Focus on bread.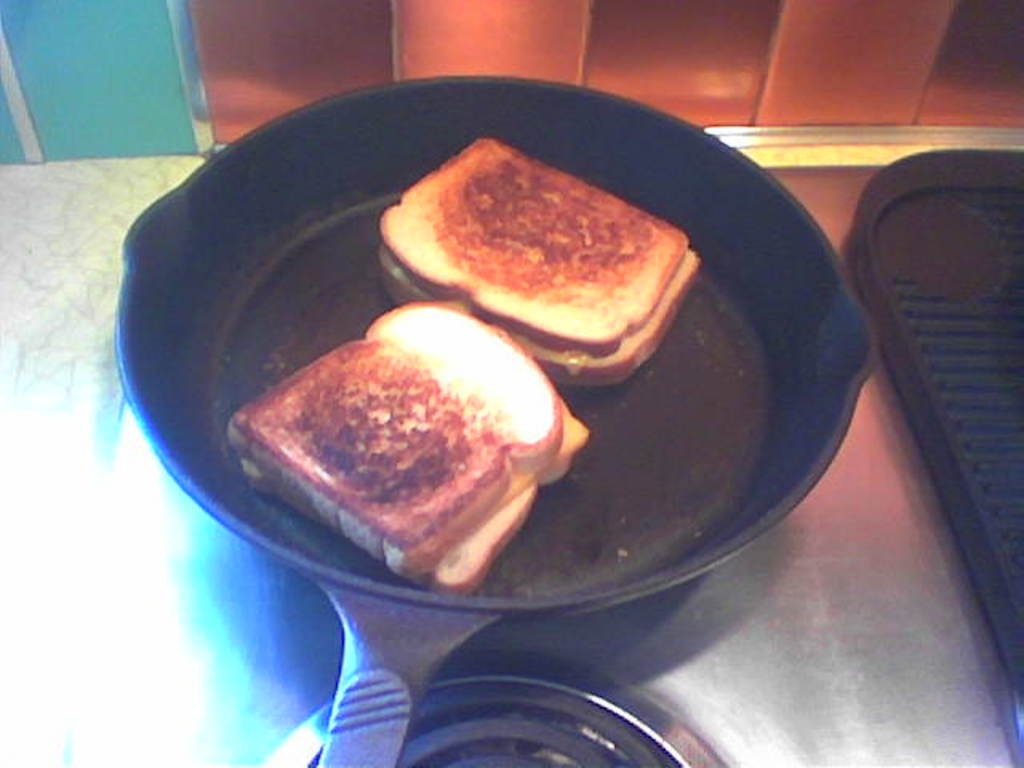
Focused at (378, 133, 688, 355).
